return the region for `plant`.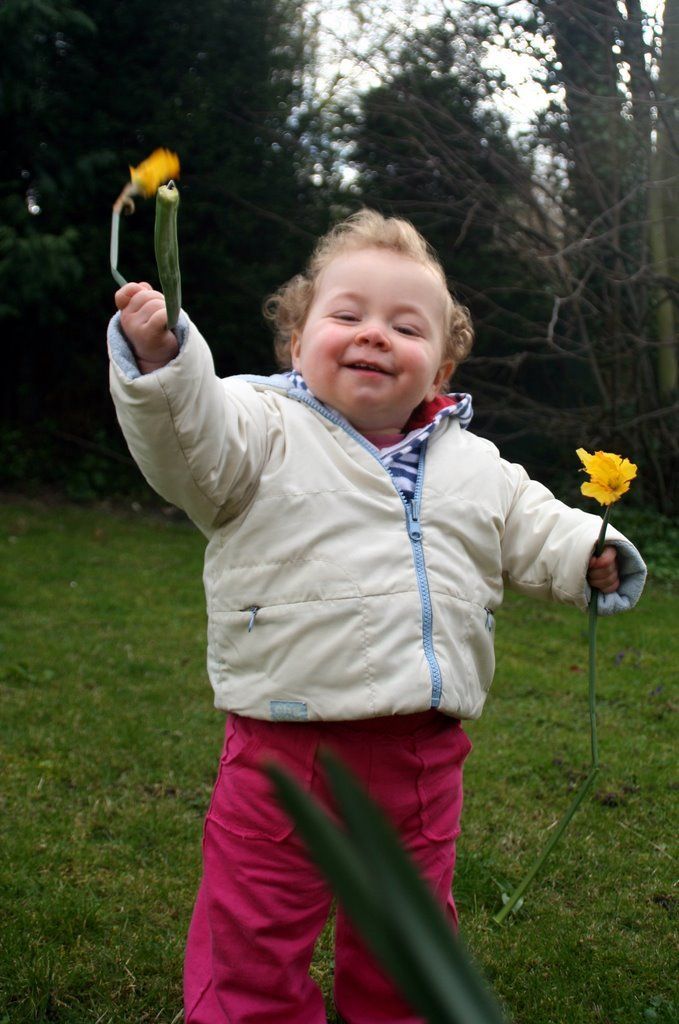
locate(254, 744, 513, 1023).
